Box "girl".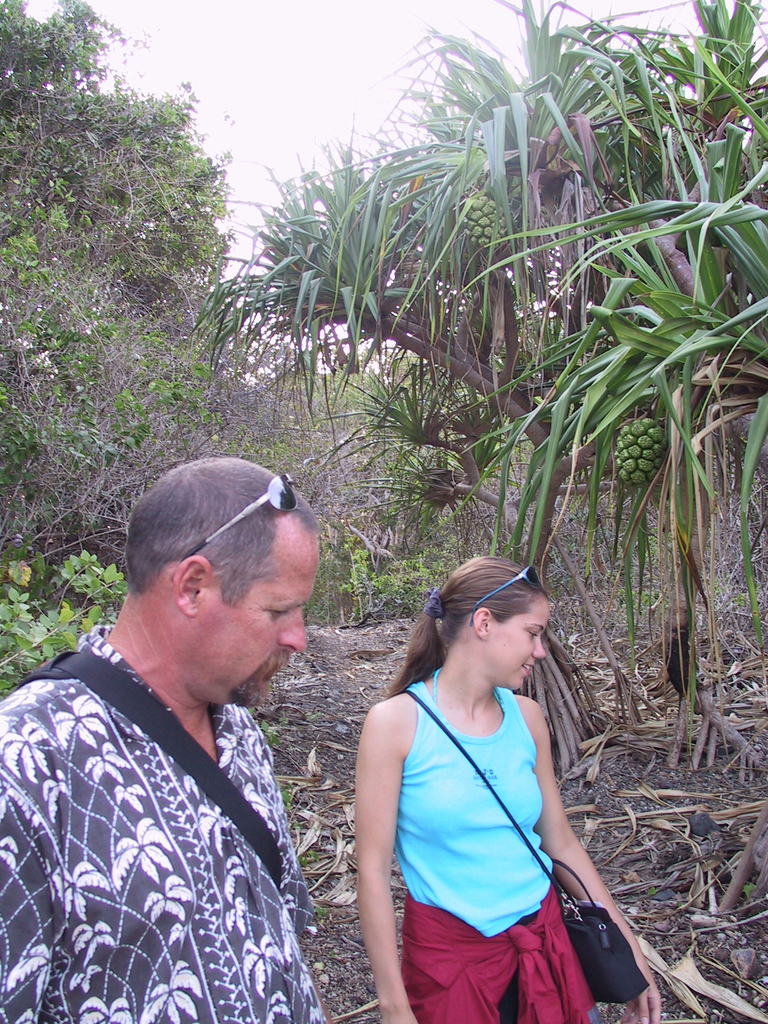
[x1=353, y1=556, x2=663, y2=1023].
